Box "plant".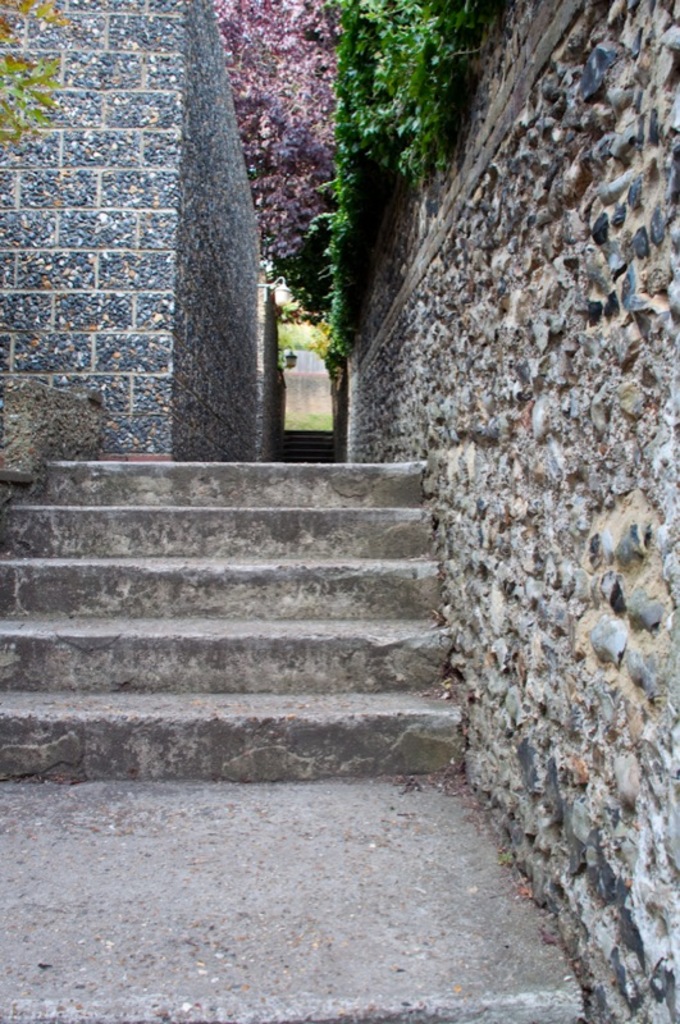
0,0,68,160.
